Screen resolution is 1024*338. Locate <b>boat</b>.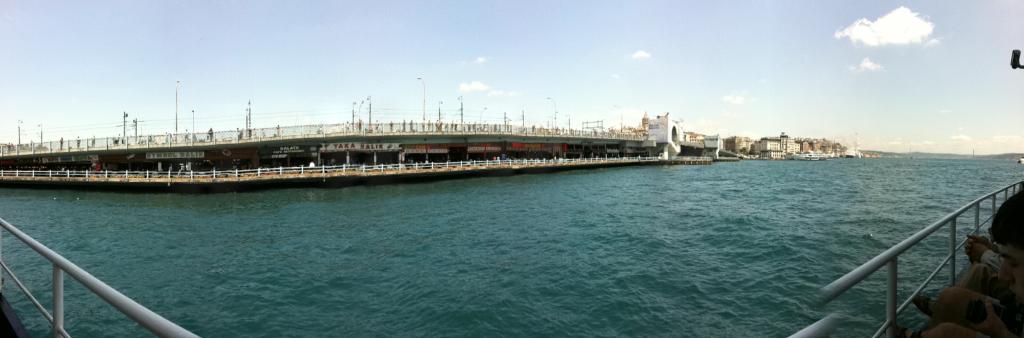
bbox=[844, 134, 868, 161].
